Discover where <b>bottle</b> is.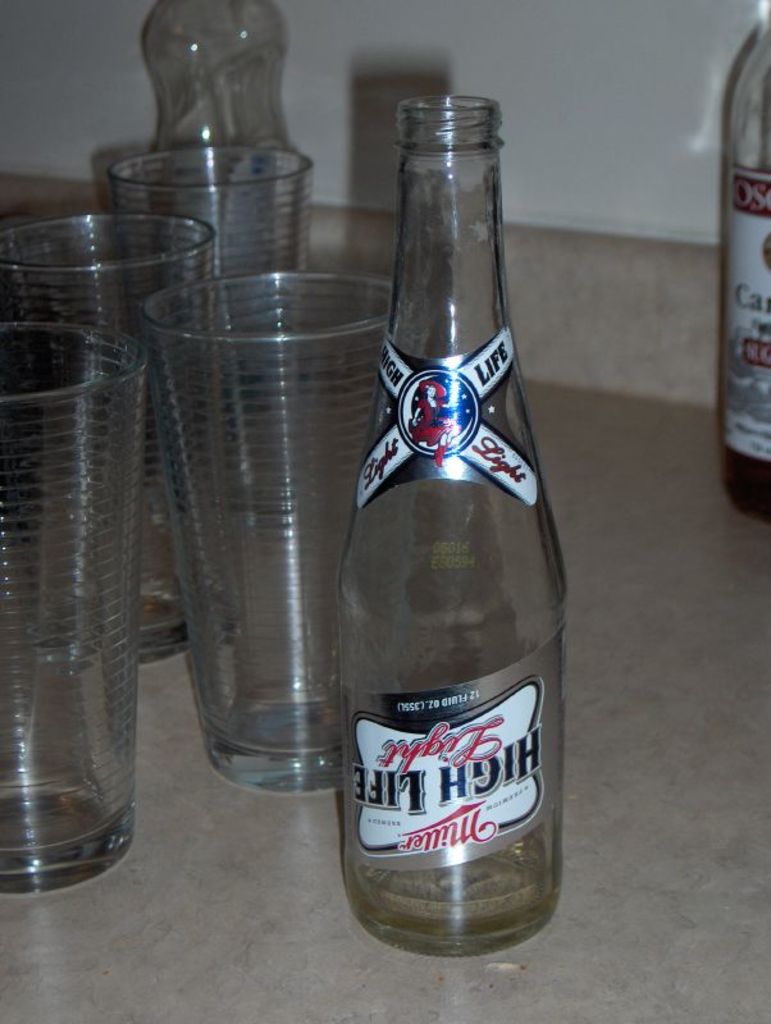
Discovered at 323:93:569:959.
